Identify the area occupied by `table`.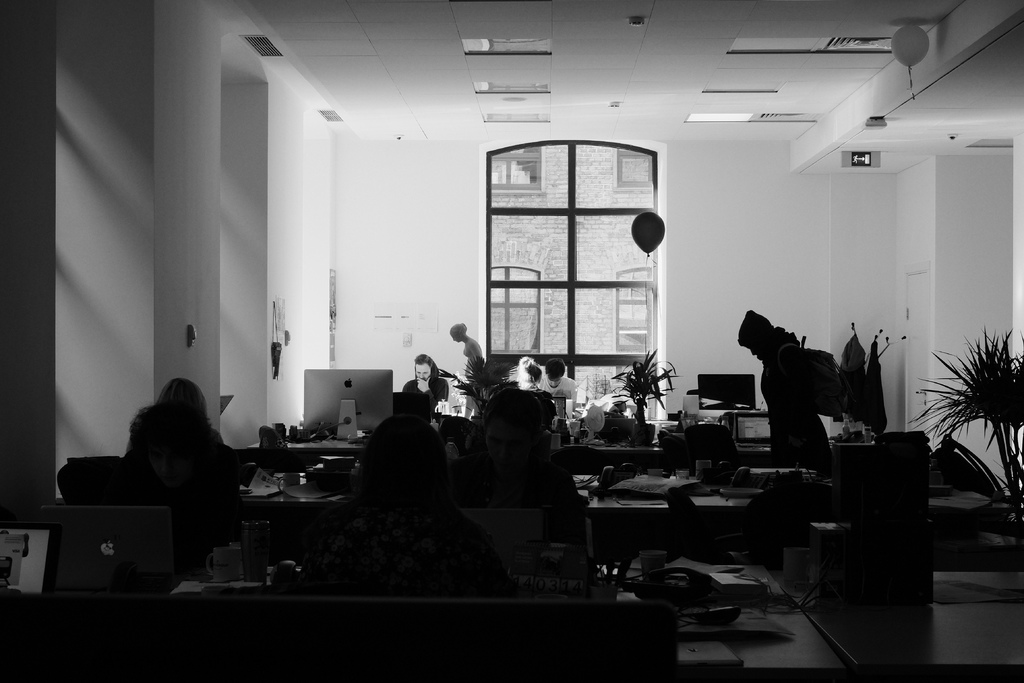
Area: left=228, top=425, right=378, bottom=467.
